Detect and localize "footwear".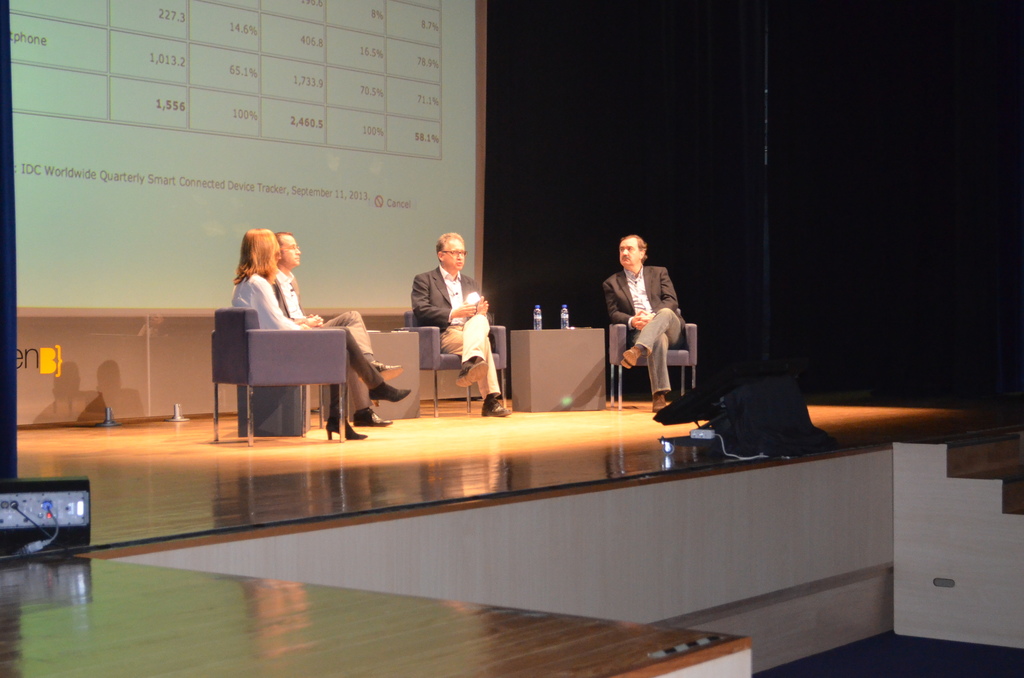
Localized at BBox(372, 356, 409, 381).
